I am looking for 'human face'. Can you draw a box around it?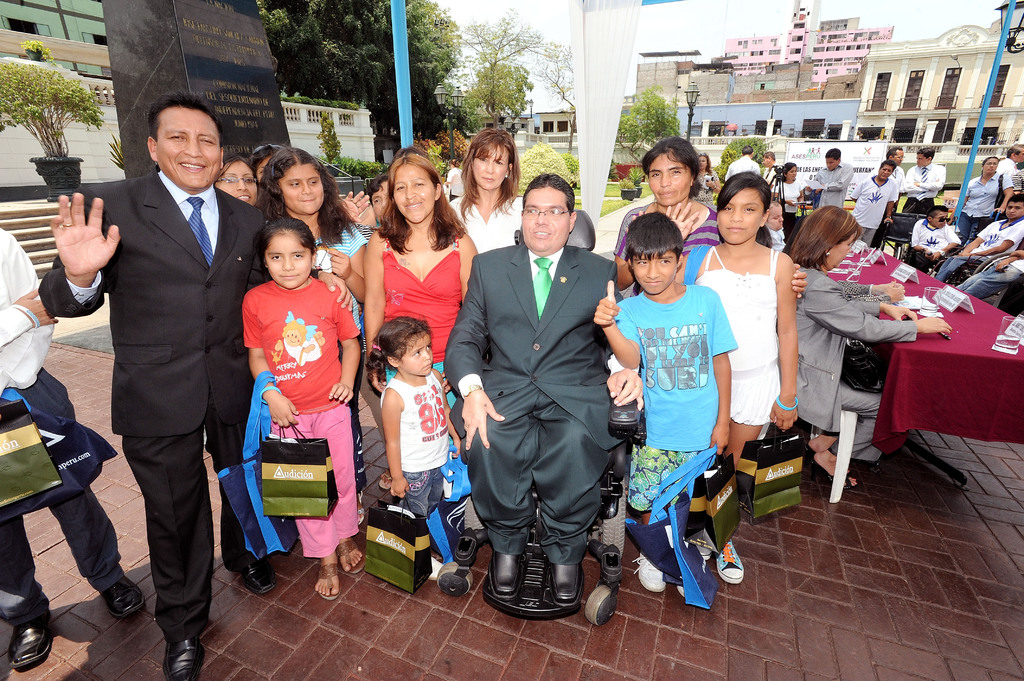
Sure, the bounding box is <box>391,167,433,225</box>.
